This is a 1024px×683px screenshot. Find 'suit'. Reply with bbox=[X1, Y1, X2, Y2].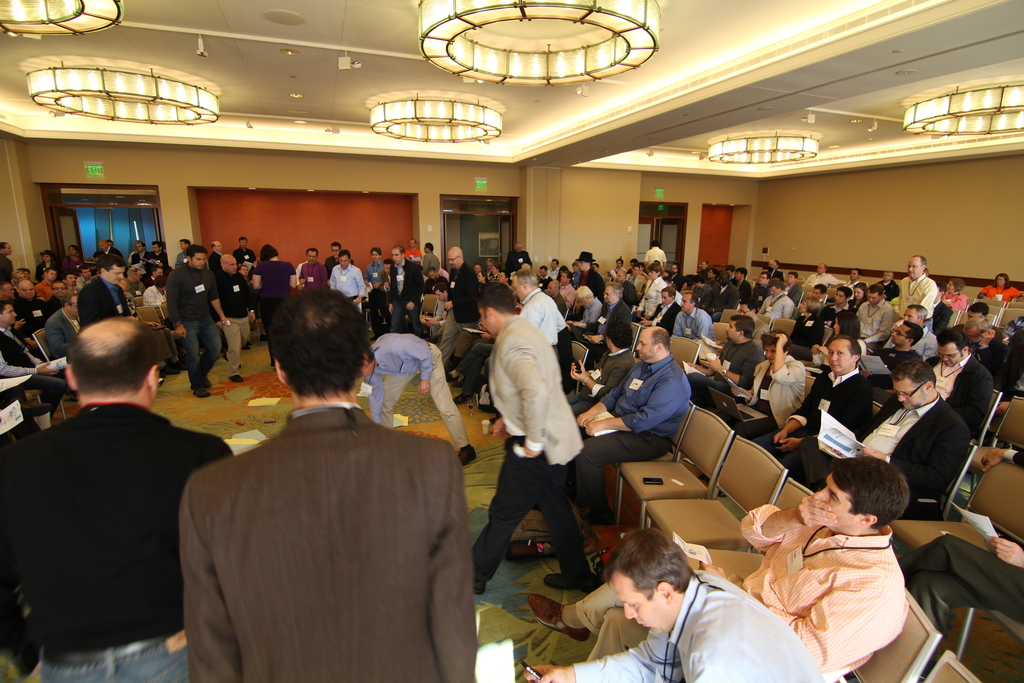
bbox=[44, 308, 82, 360].
